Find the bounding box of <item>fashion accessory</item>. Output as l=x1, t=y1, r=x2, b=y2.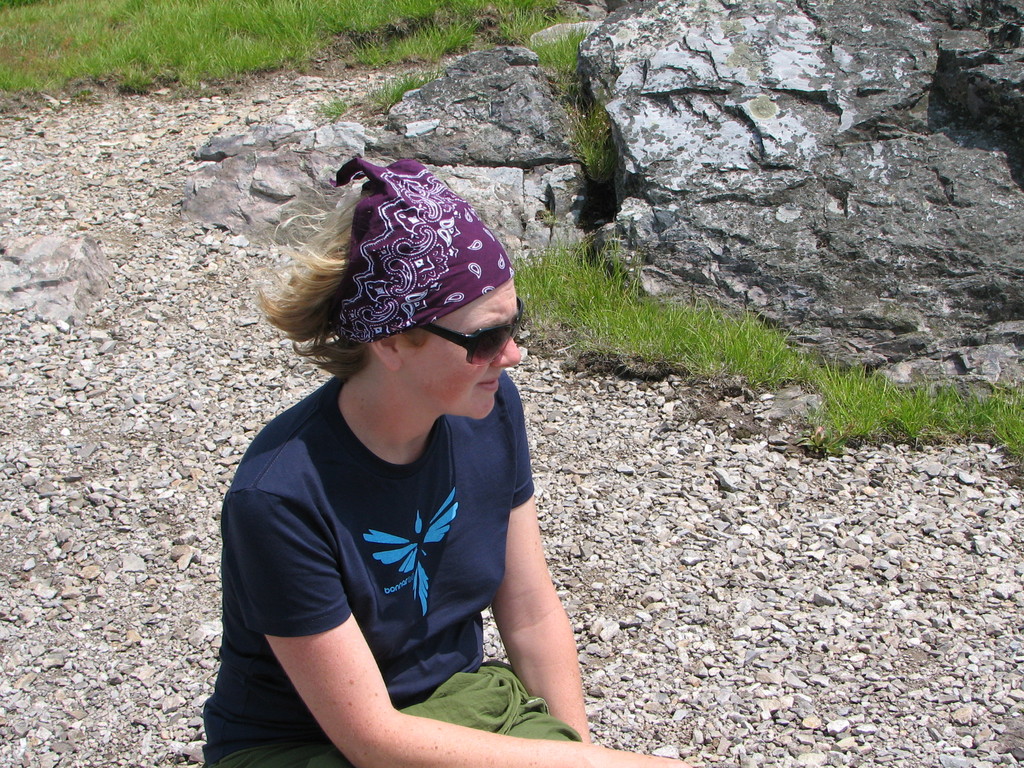
l=319, t=152, r=513, b=342.
